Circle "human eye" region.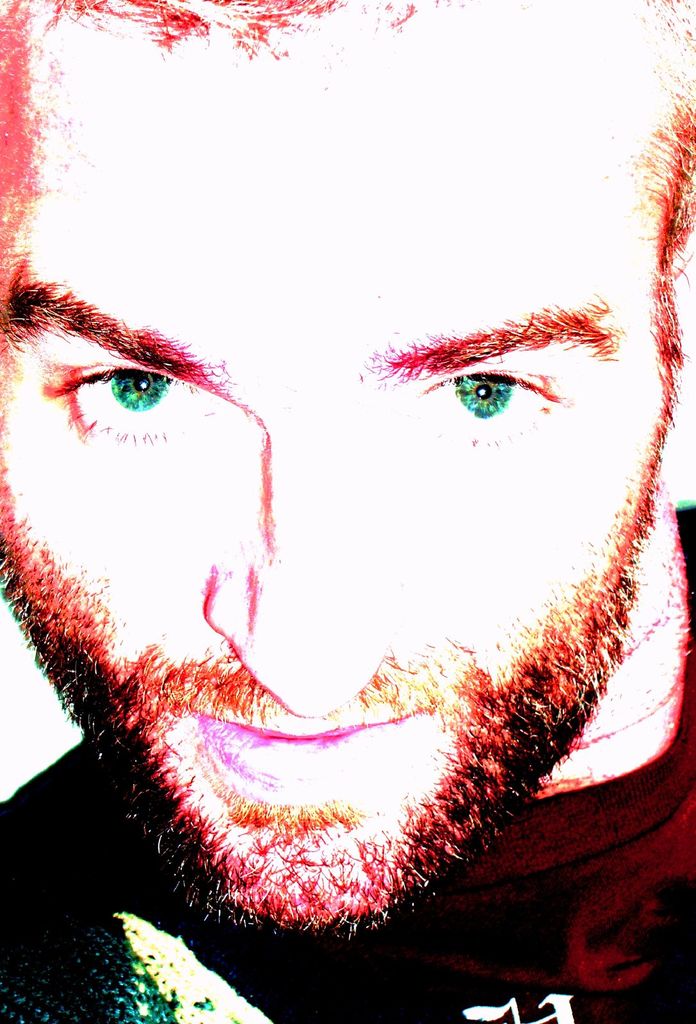
Region: detection(38, 345, 225, 481).
